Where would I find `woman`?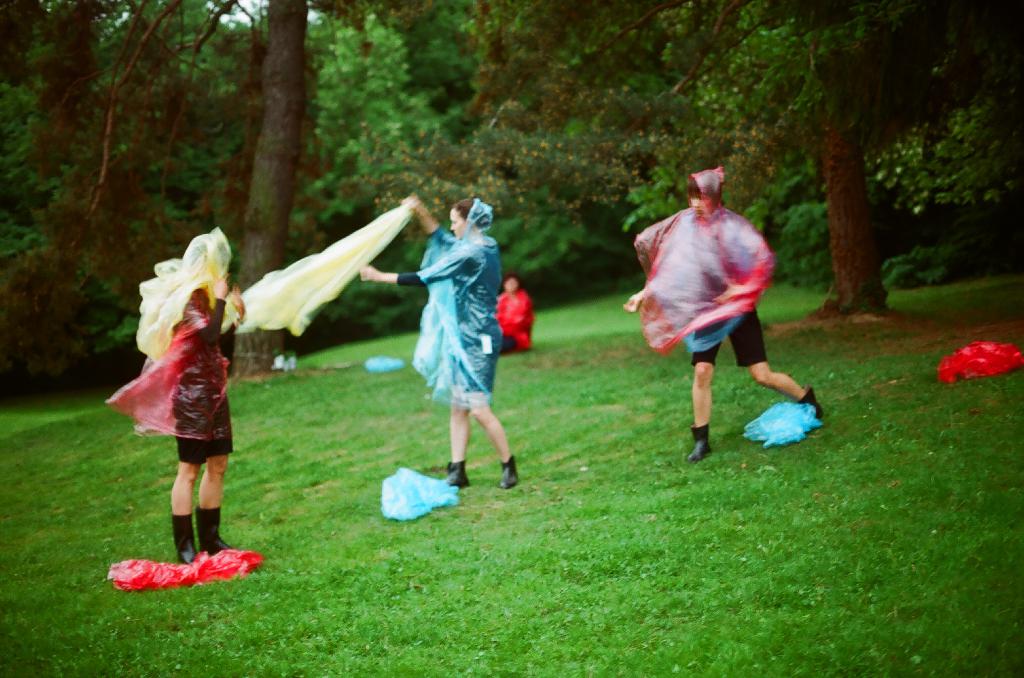
At (left=392, top=183, right=527, bottom=510).
